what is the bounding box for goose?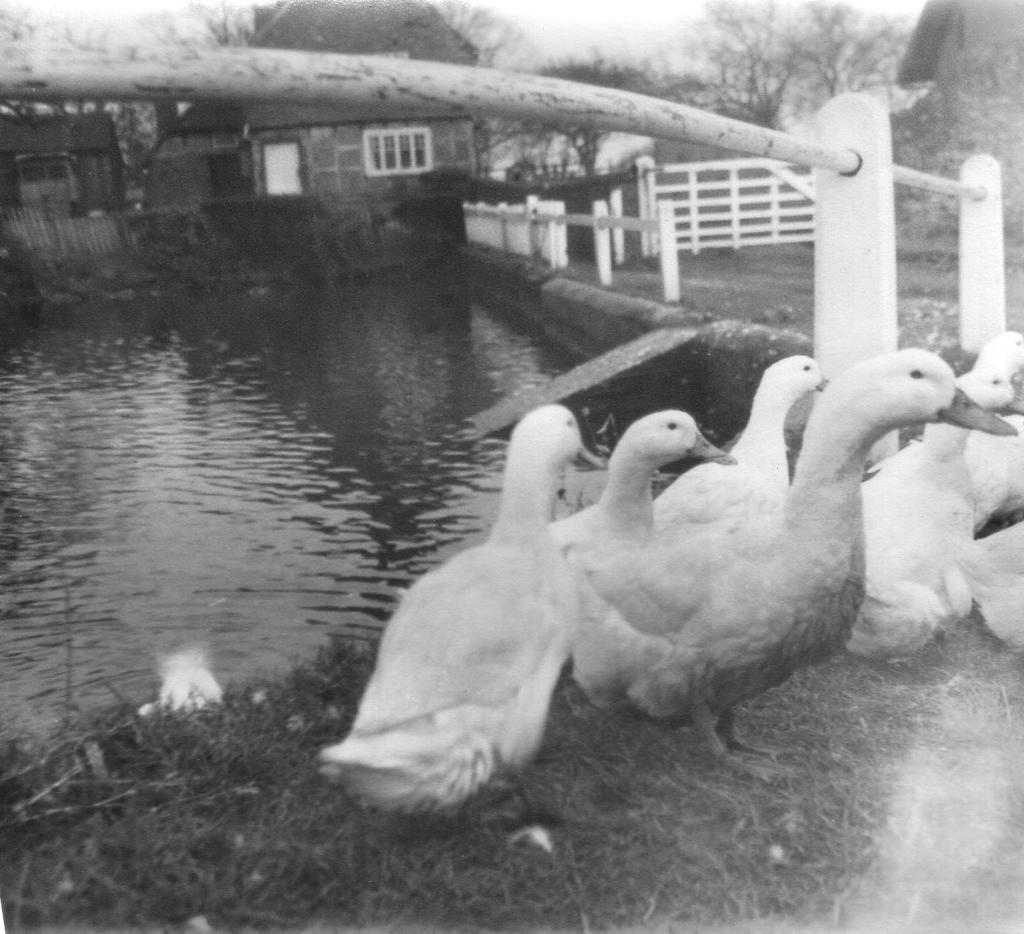
Rect(554, 409, 731, 662).
